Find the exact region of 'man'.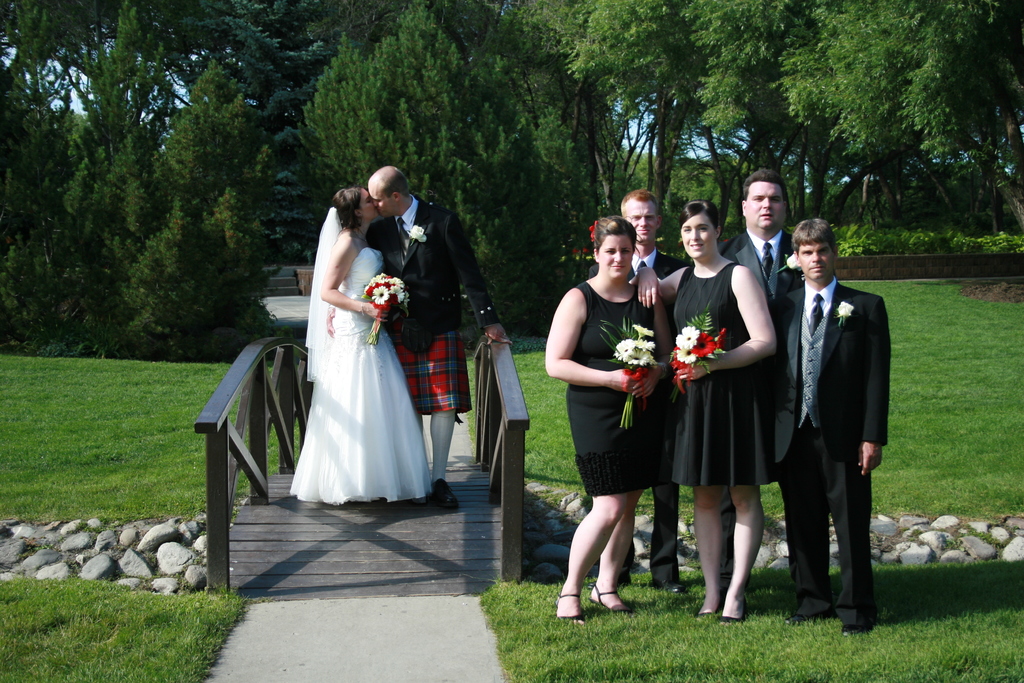
Exact region: bbox=[719, 170, 806, 611].
